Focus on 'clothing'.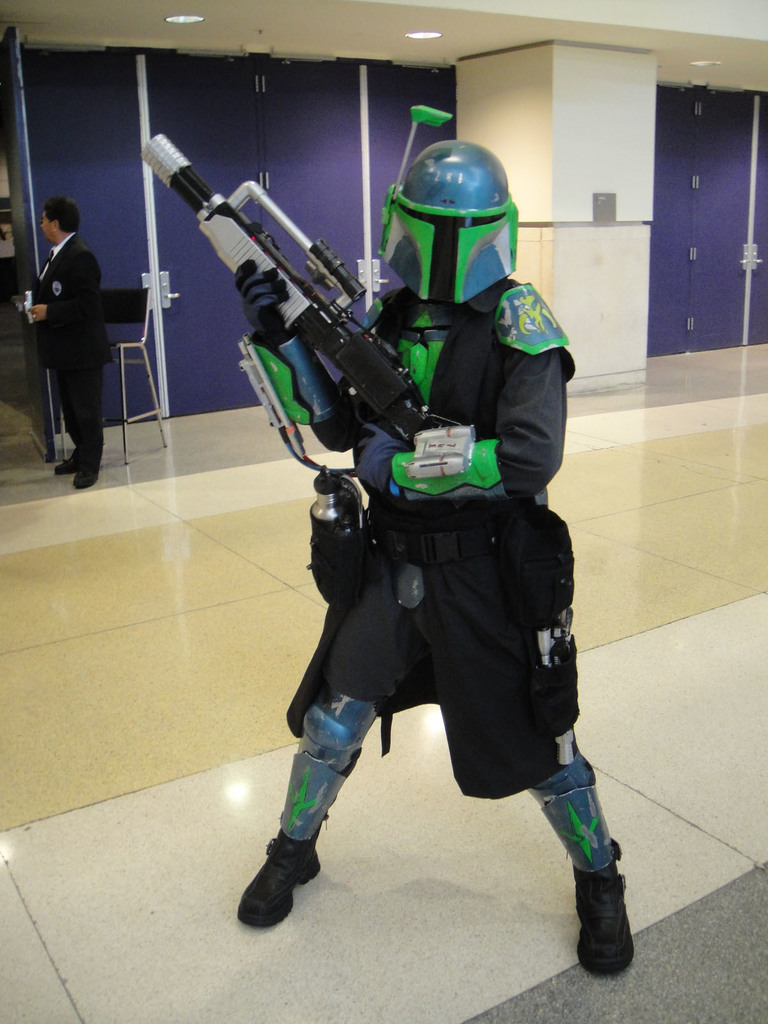
Focused at BBox(227, 259, 584, 801).
